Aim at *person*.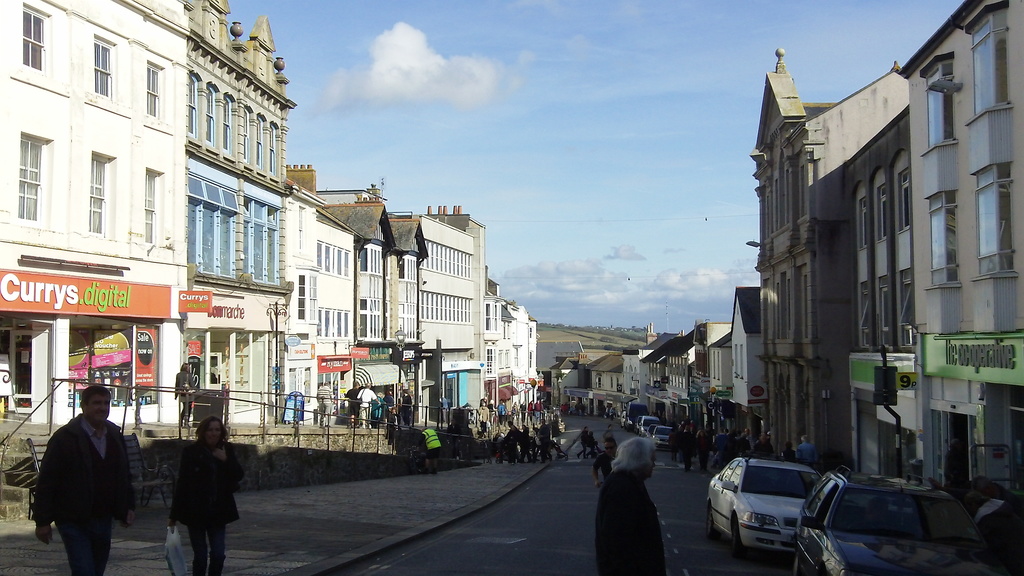
Aimed at <box>168,413,243,575</box>.
